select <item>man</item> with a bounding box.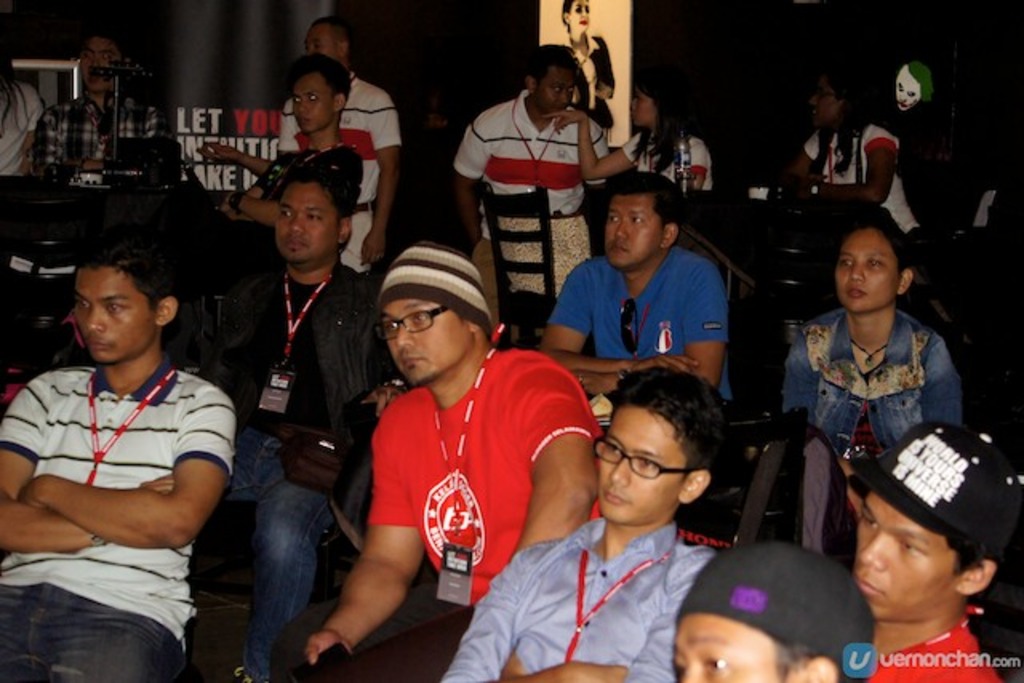
(x1=546, y1=178, x2=728, y2=400).
